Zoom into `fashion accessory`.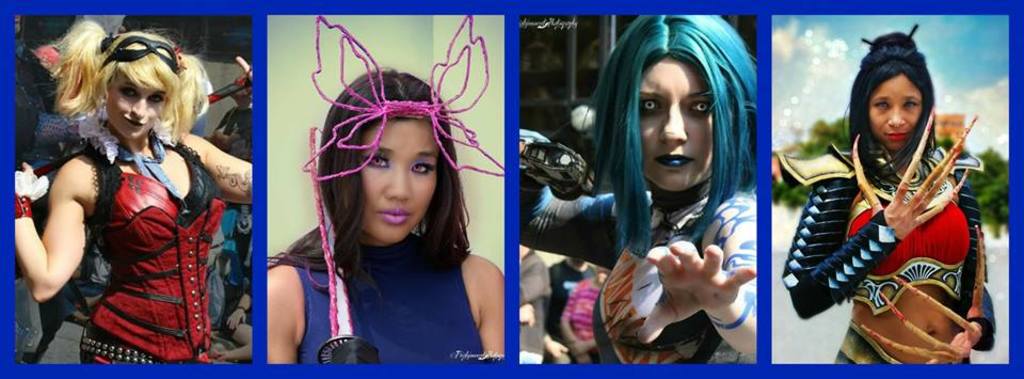
Zoom target: (103, 27, 180, 81).
